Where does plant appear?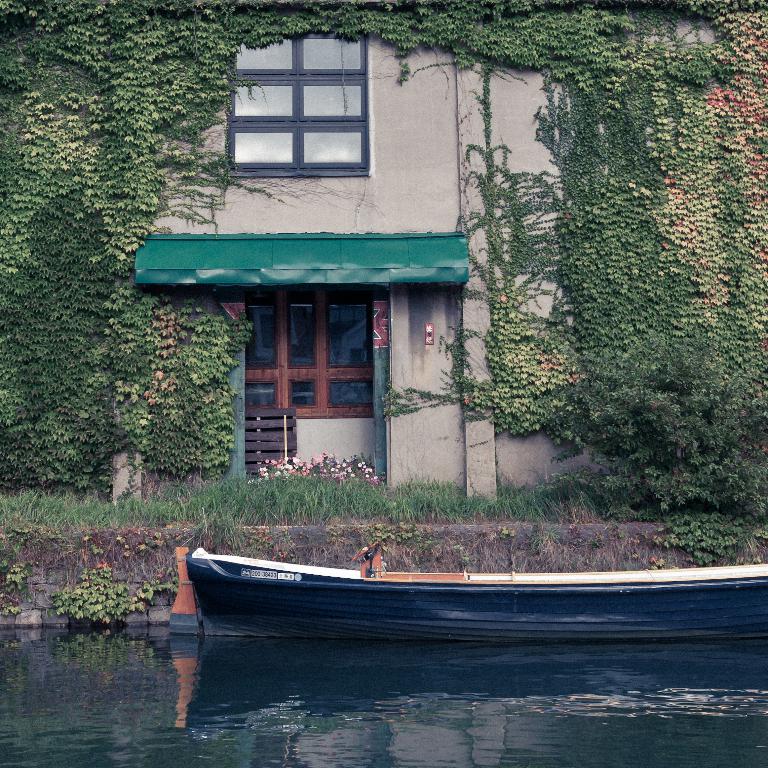
Appears at bbox=(250, 450, 381, 483).
